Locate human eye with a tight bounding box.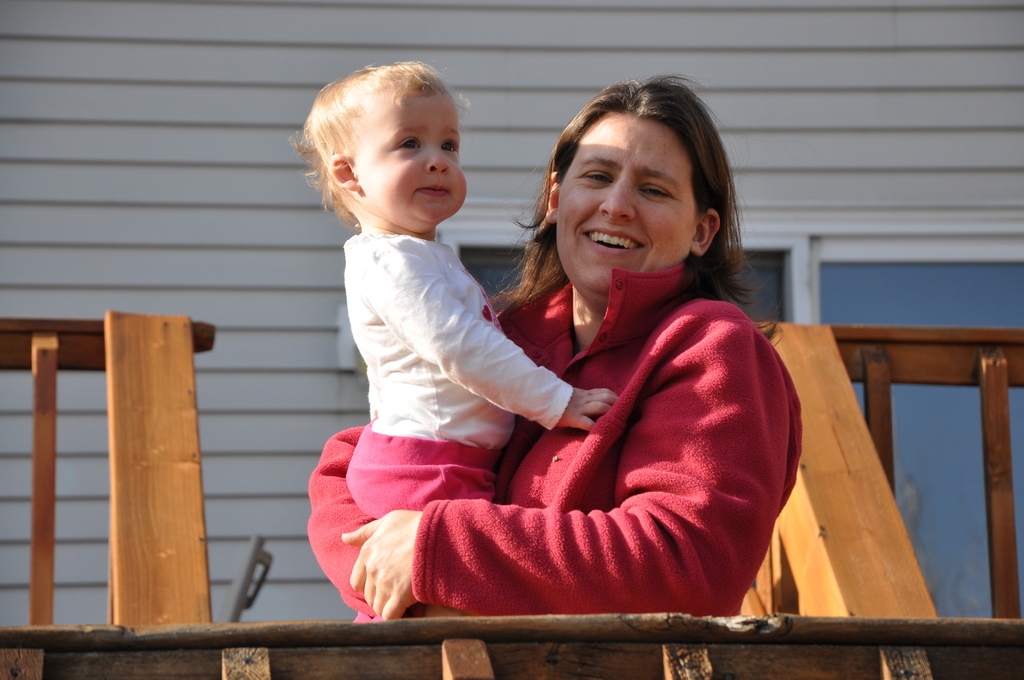
<region>584, 166, 615, 183</region>.
